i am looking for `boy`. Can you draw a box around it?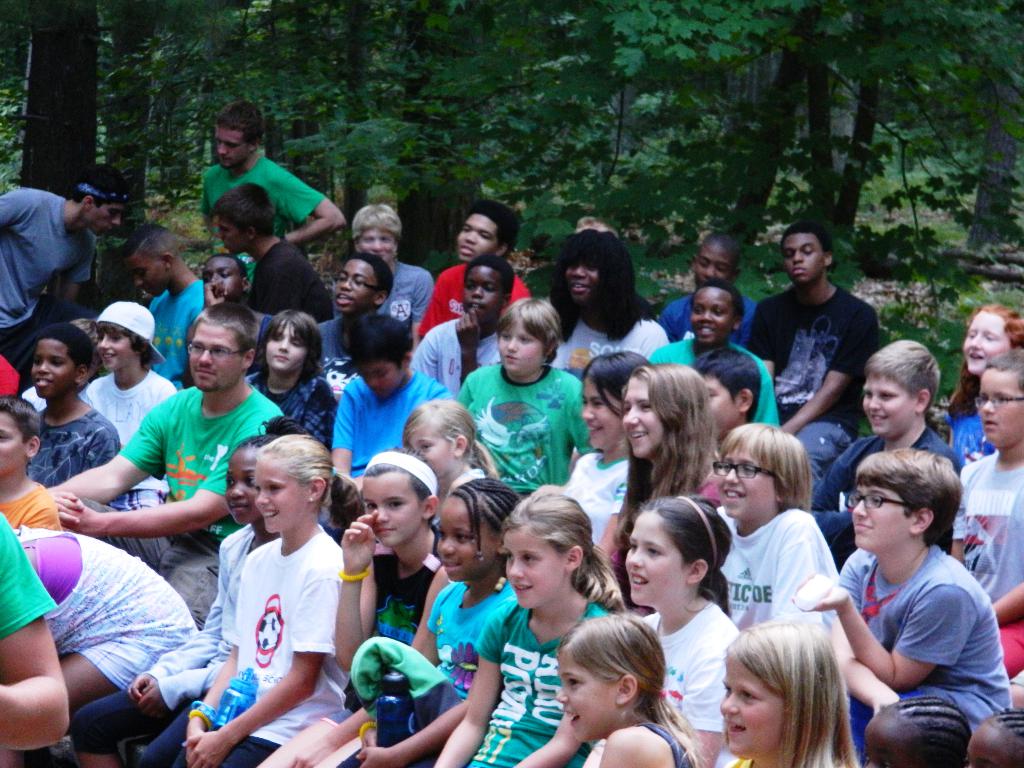
Sure, the bounding box is box=[0, 395, 60, 531].
